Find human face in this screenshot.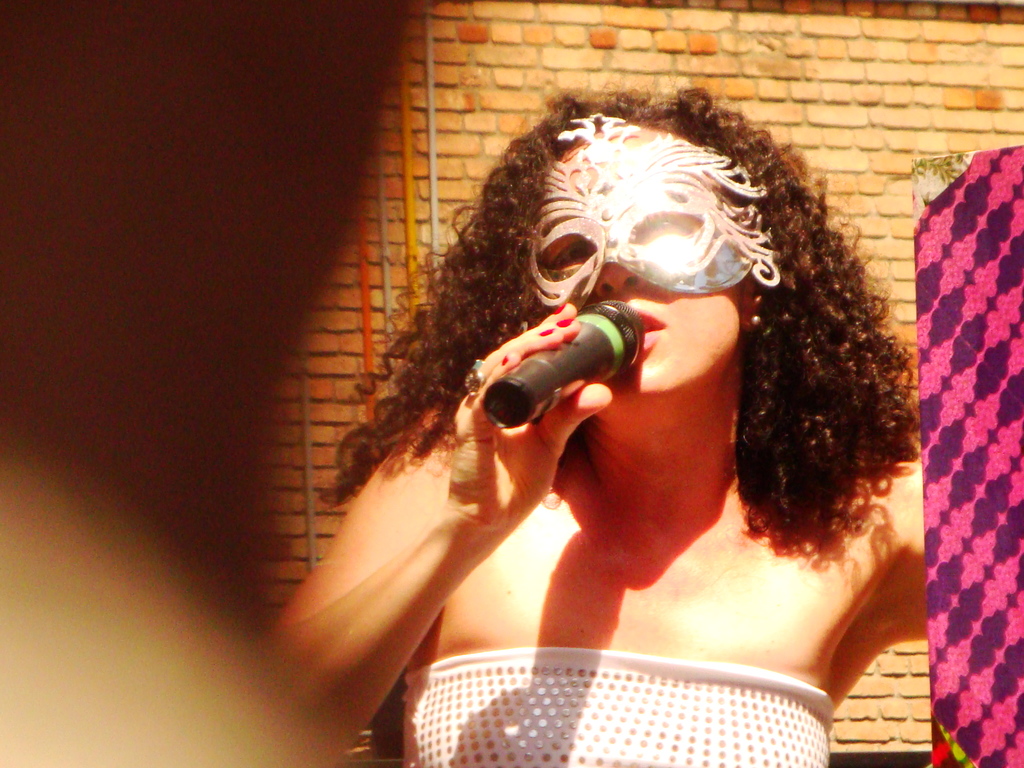
The bounding box for human face is <region>543, 132, 751, 392</region>.
